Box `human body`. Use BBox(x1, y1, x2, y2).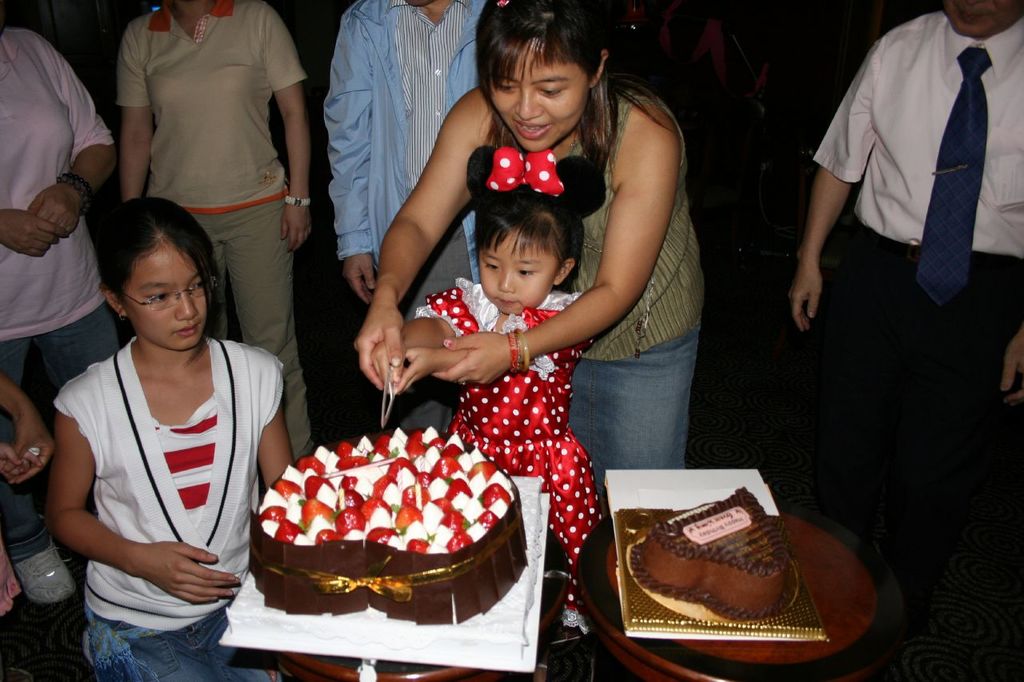
BBox(51, 333, 295, 681).
